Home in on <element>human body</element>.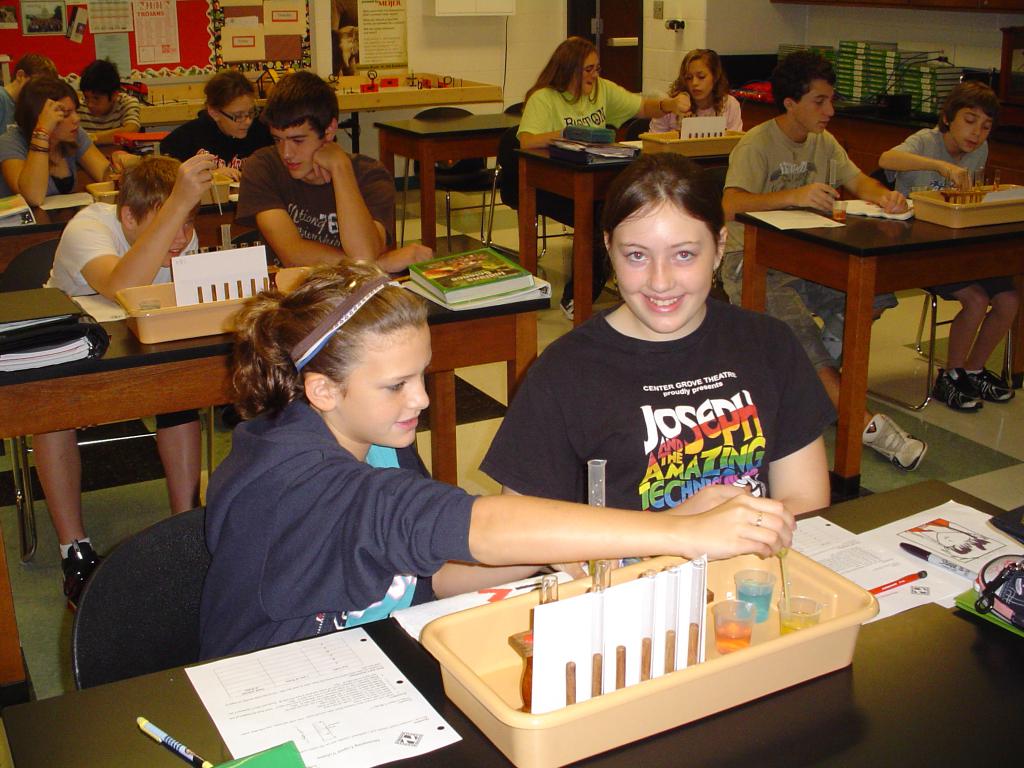
Homed in at box=[31, 146, 210, 614].
